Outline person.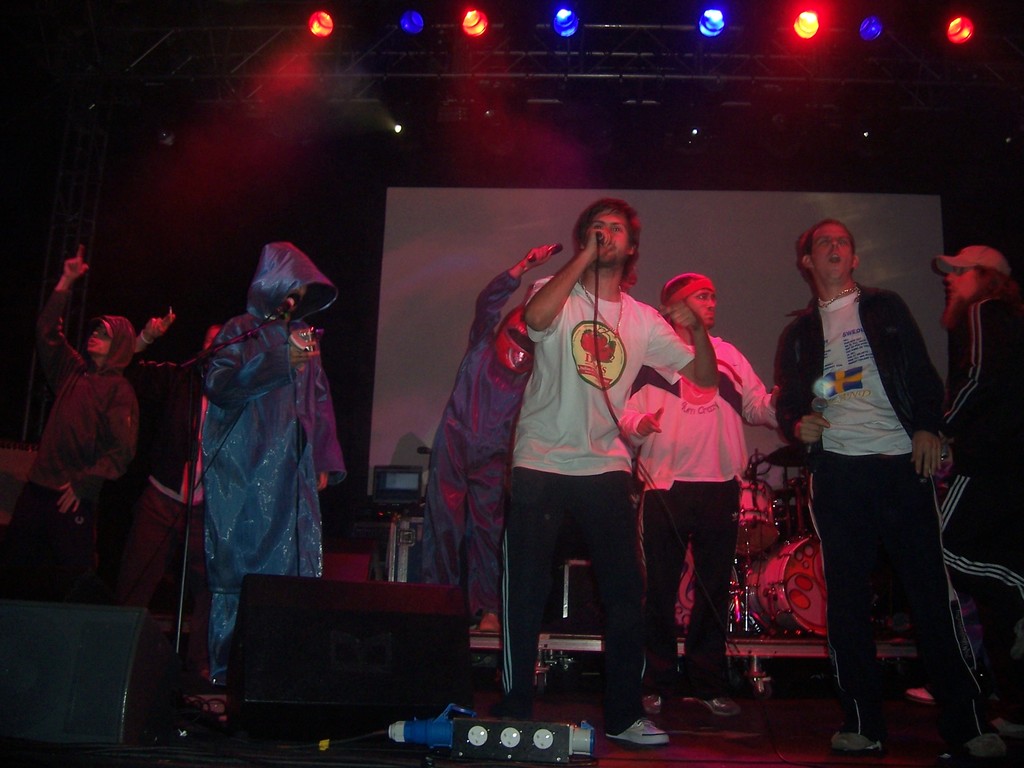
Outline: <box>612,273,784,724</box>.
